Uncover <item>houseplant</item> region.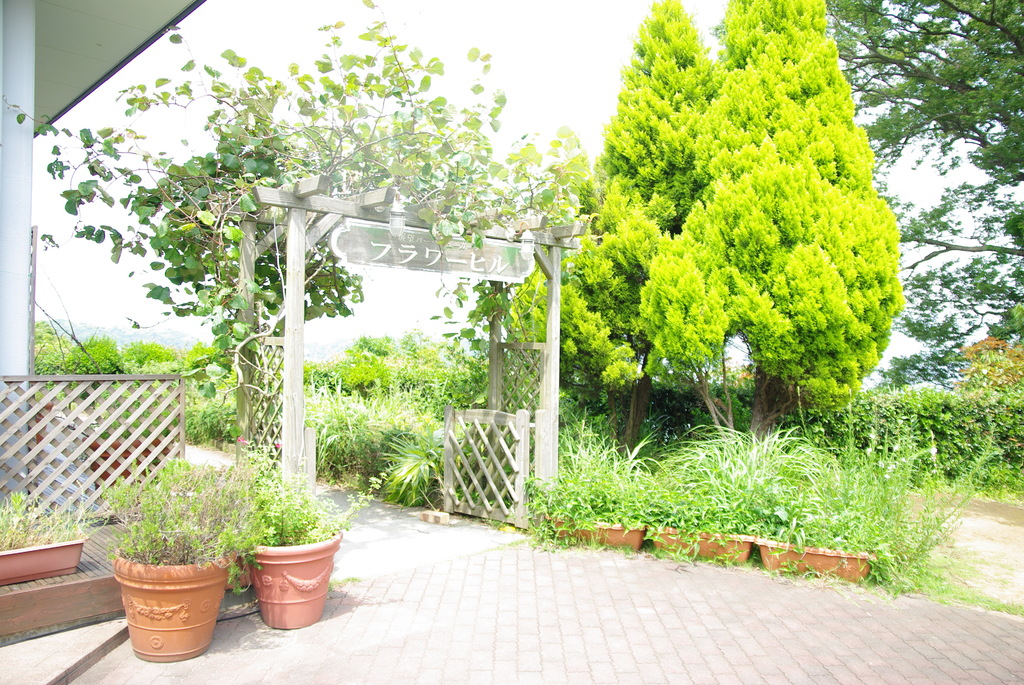
Uncovered: box(98, 450, 275, 656).
